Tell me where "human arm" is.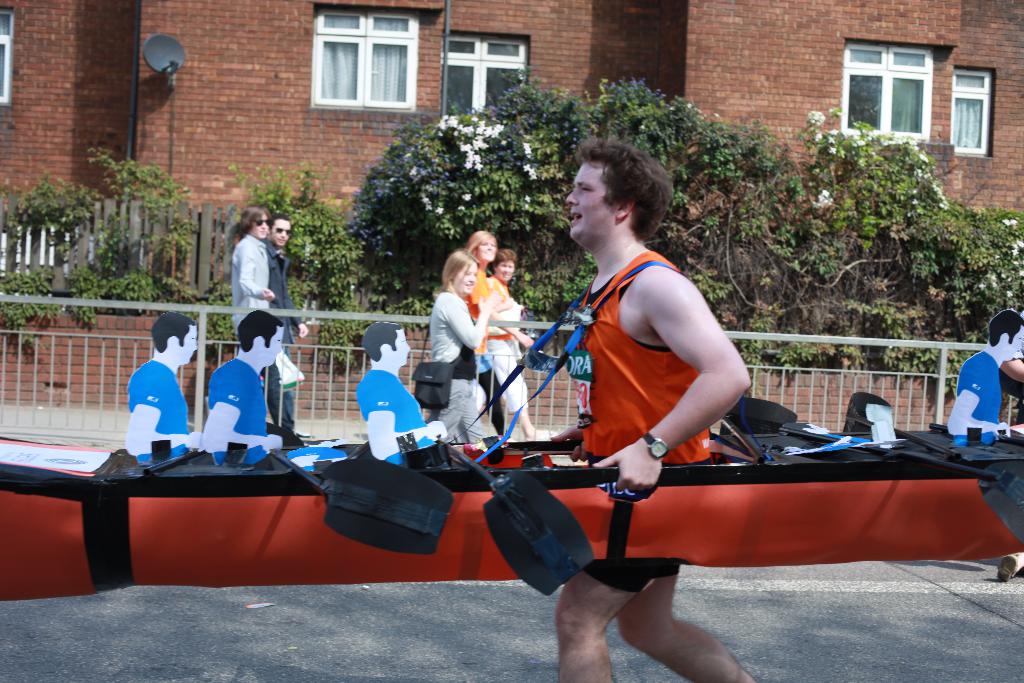
"human arm" is at l=234, t=238, r=274, b=299.
